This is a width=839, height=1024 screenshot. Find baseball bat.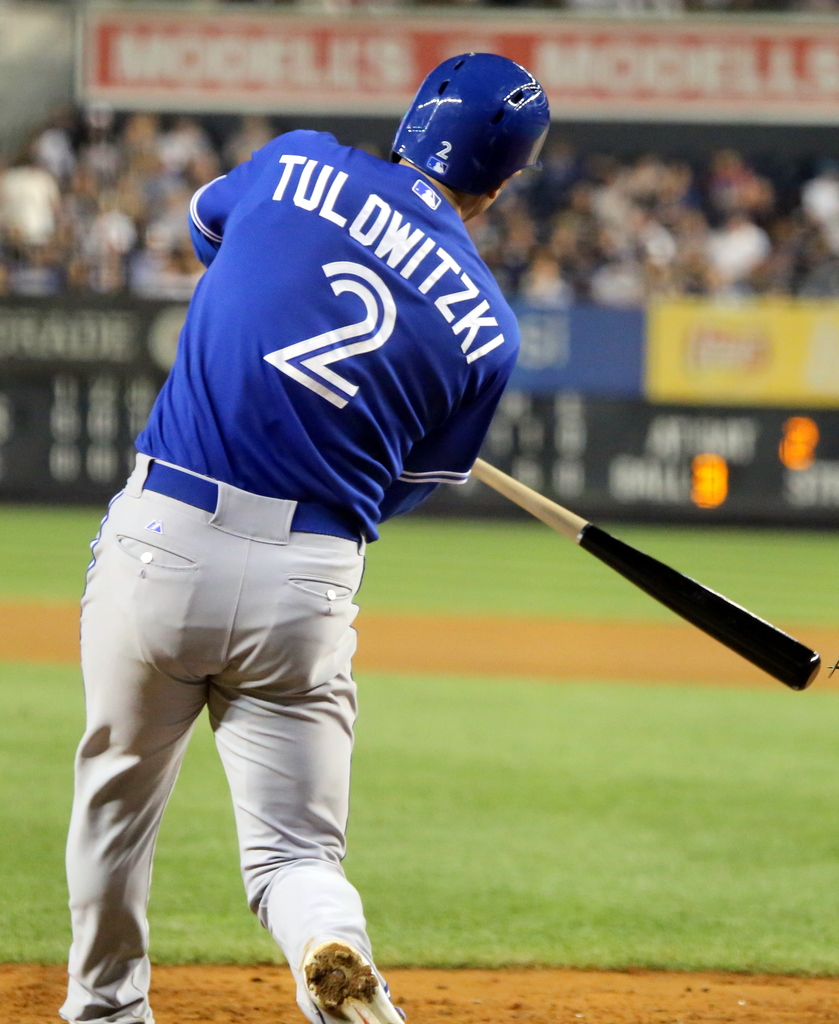
Bounding box: 471/455/825/693.
